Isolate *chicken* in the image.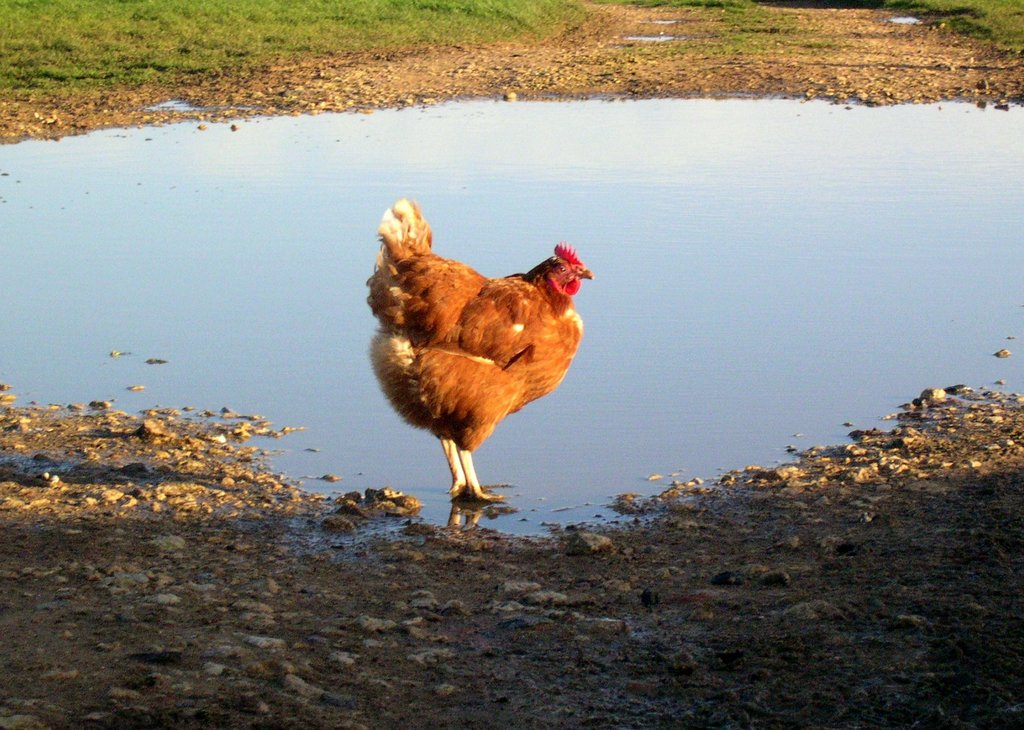
Isolated region: x1=364, y1=204, x2=595, y2=505.
